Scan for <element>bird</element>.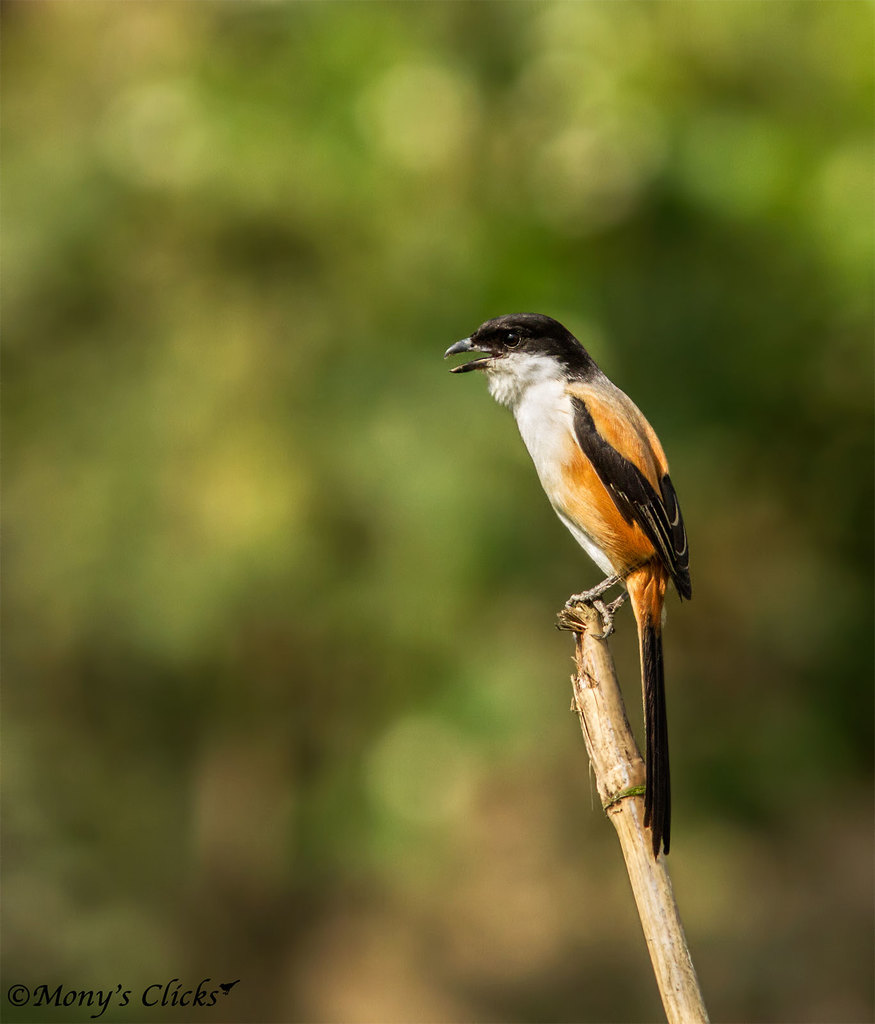
Scan result: box(443, 309, 693, 861).
